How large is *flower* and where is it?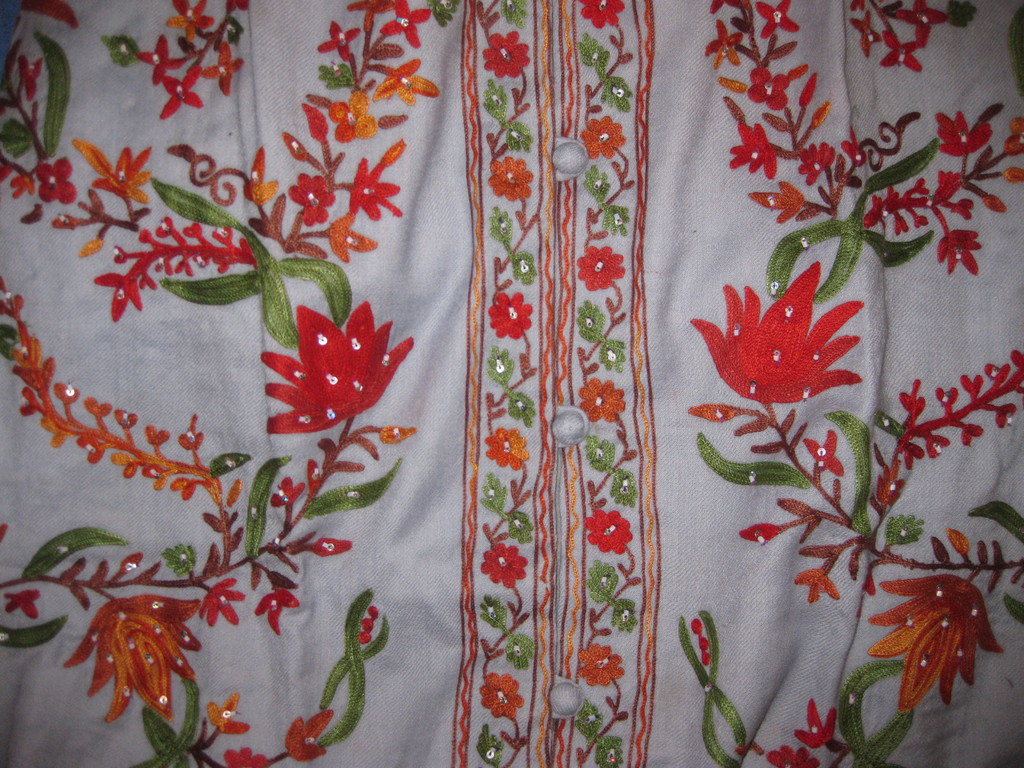
Bounding box: 328:92:381:141.
